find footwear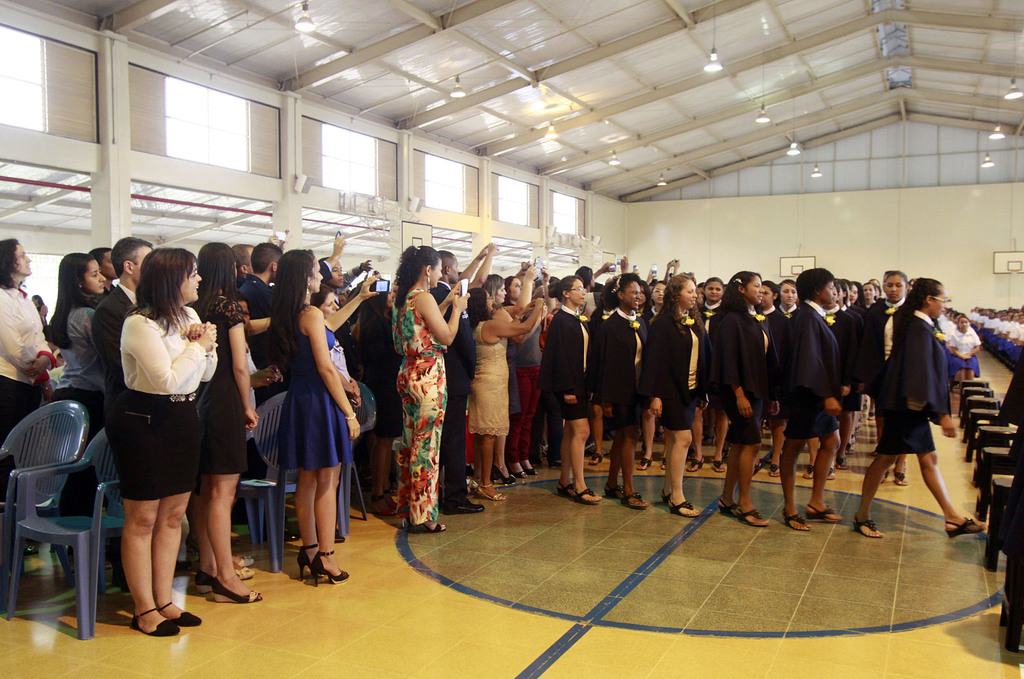
pyautogui.locateOnScreen(849, 433, 856, 442)
